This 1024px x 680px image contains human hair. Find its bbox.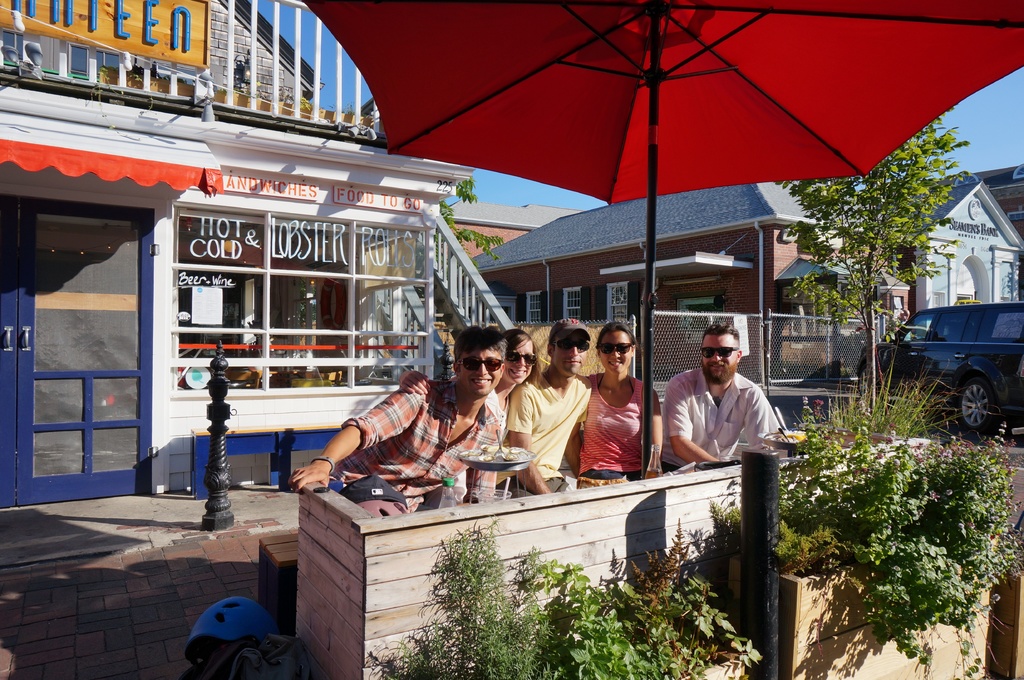
(453, 312, 521, 377).
